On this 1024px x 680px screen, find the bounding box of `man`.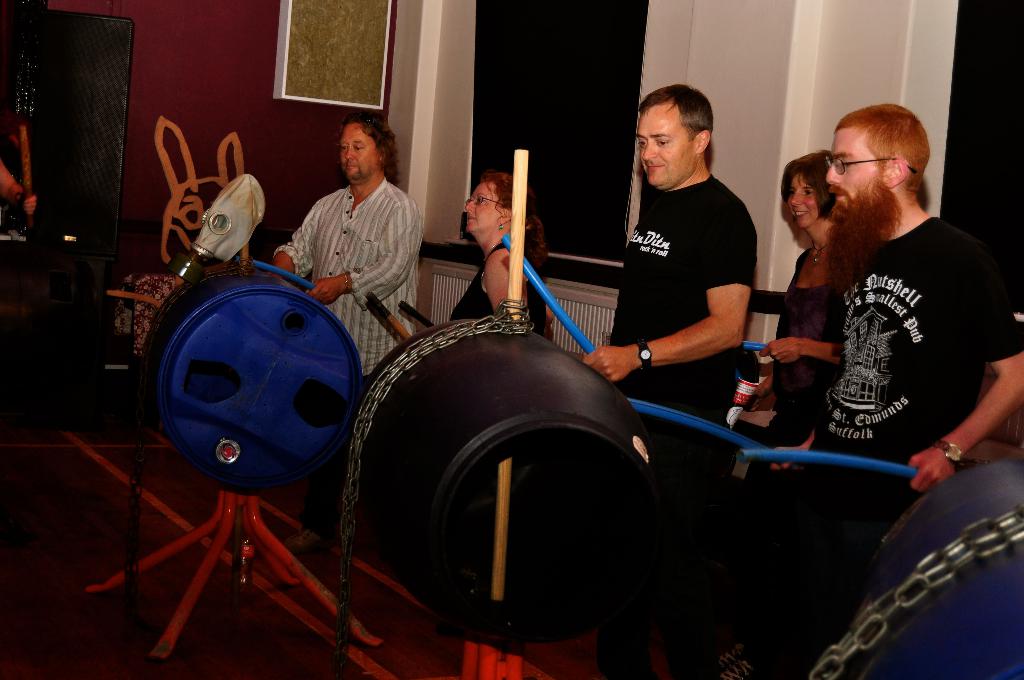
Bounding box: crop(750, 85, 1011, 561).
